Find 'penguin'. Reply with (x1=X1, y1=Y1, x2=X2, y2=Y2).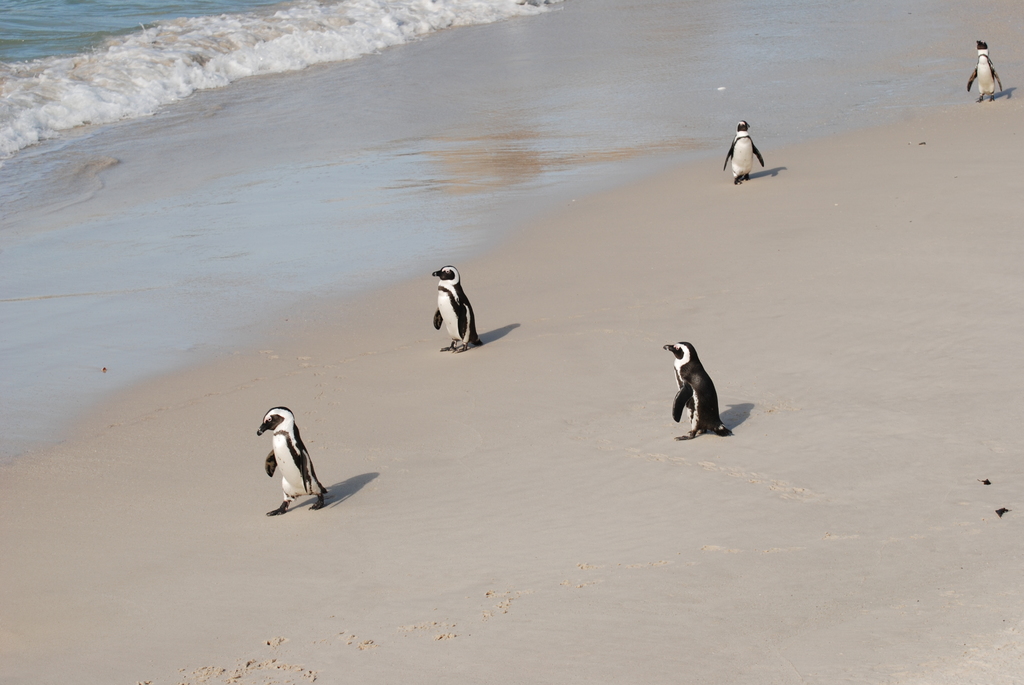
(x1=662, y1=338, x2=739, y2=442).
